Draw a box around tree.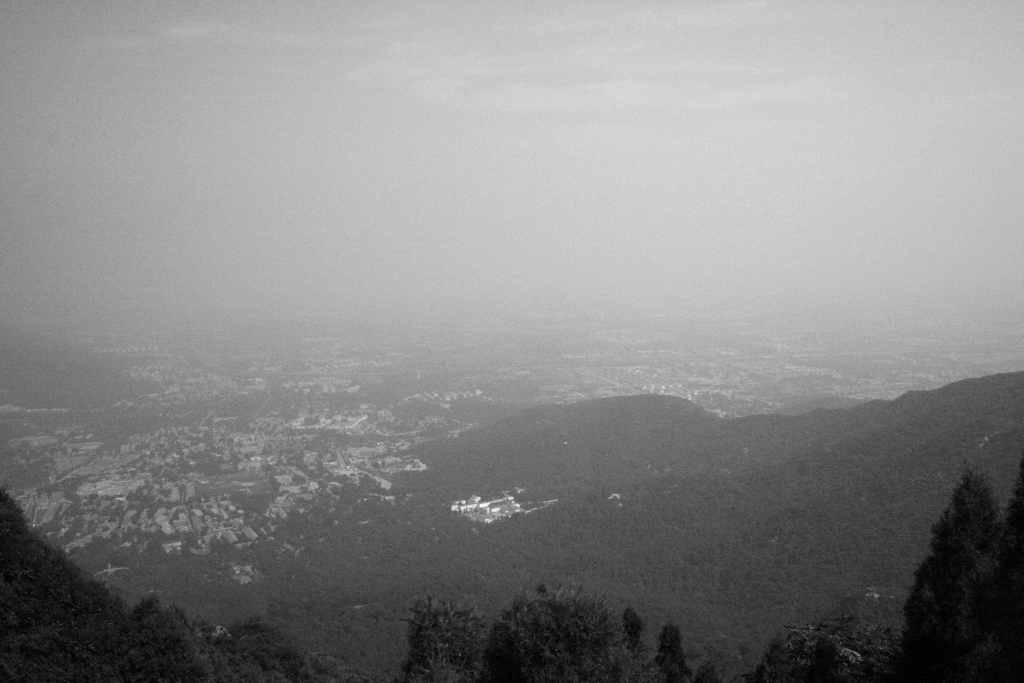
649:622:690:682.
